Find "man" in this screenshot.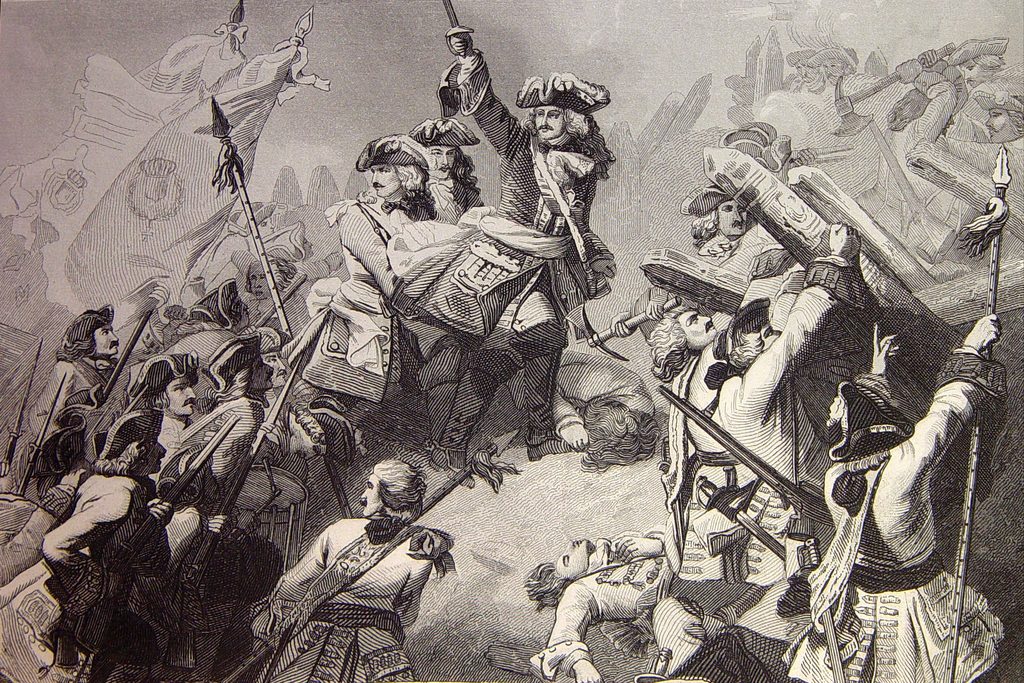
The bounding box for "man" is l=196, t=325, r=290, b=406.
